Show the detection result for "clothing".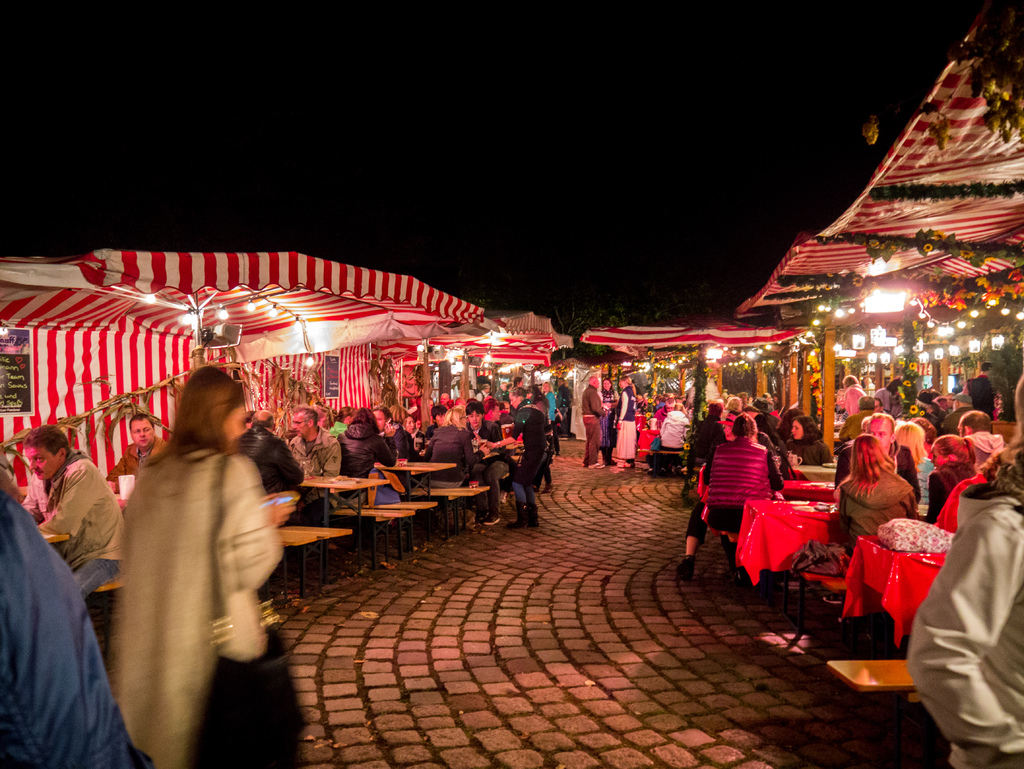
crop(110, 432, 167, 483).
